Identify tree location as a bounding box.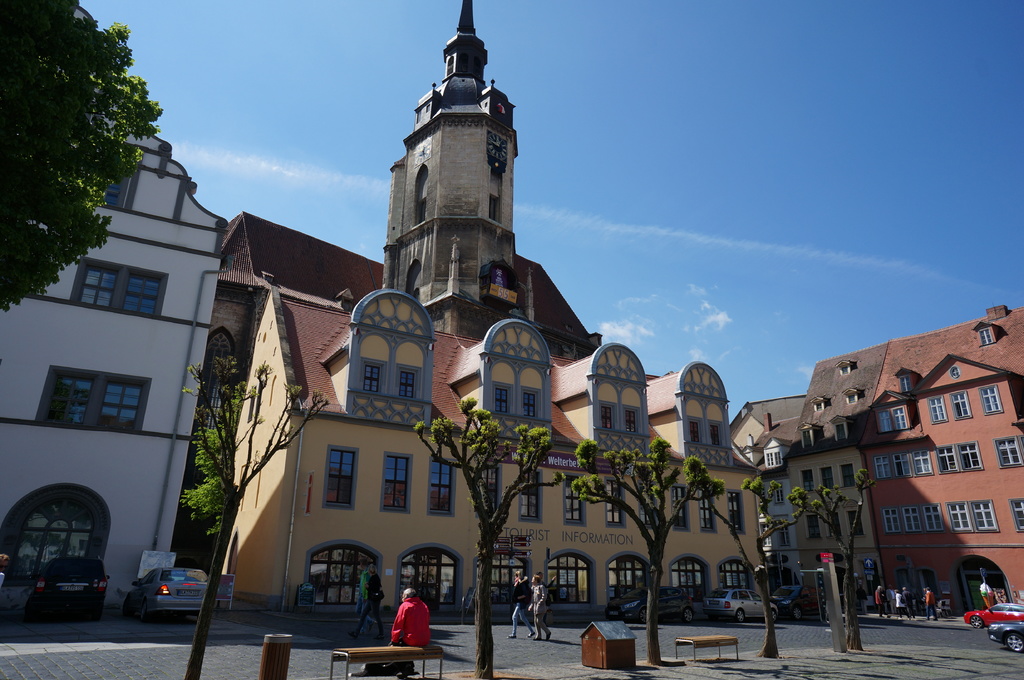
x1=181 y1=354 x2=333 y2=678.
